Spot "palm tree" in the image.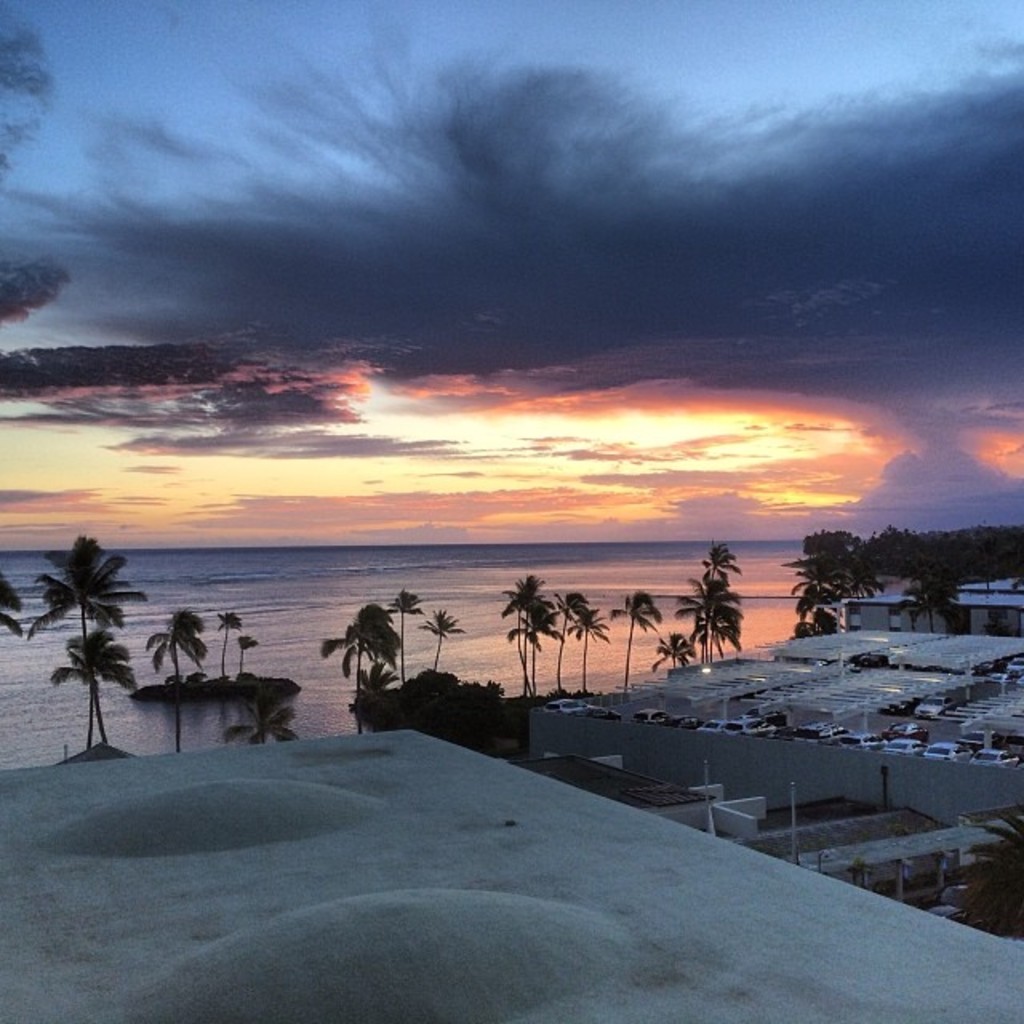
"palm tree" found at left=16, top=520, right=149, bottom=754.
